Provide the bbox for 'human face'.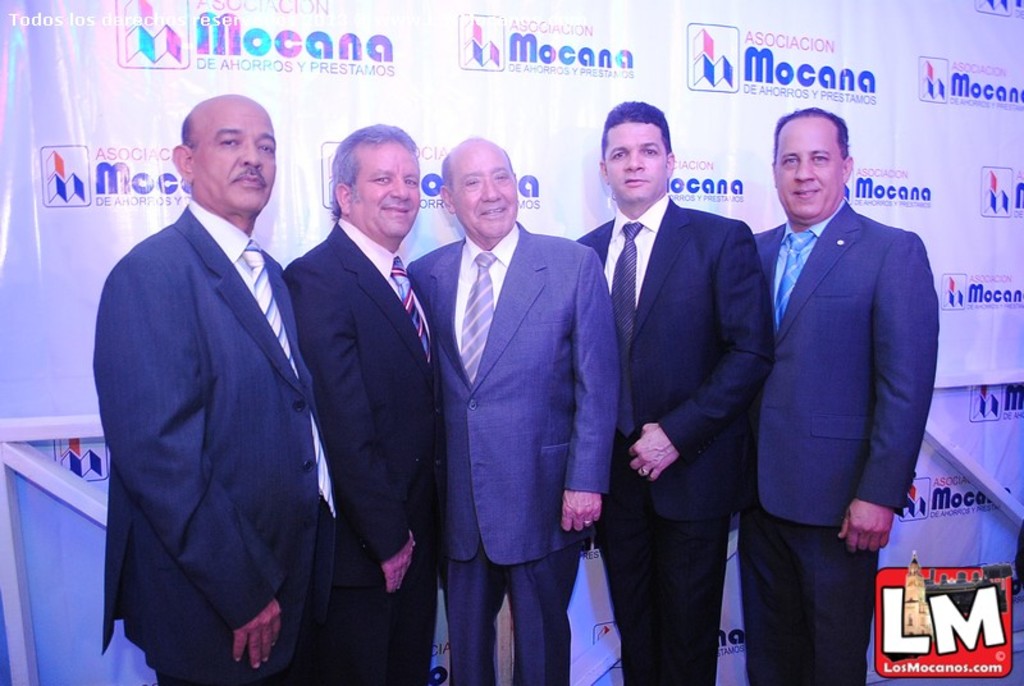
left=603, top=129, right=664, bottom=205.
